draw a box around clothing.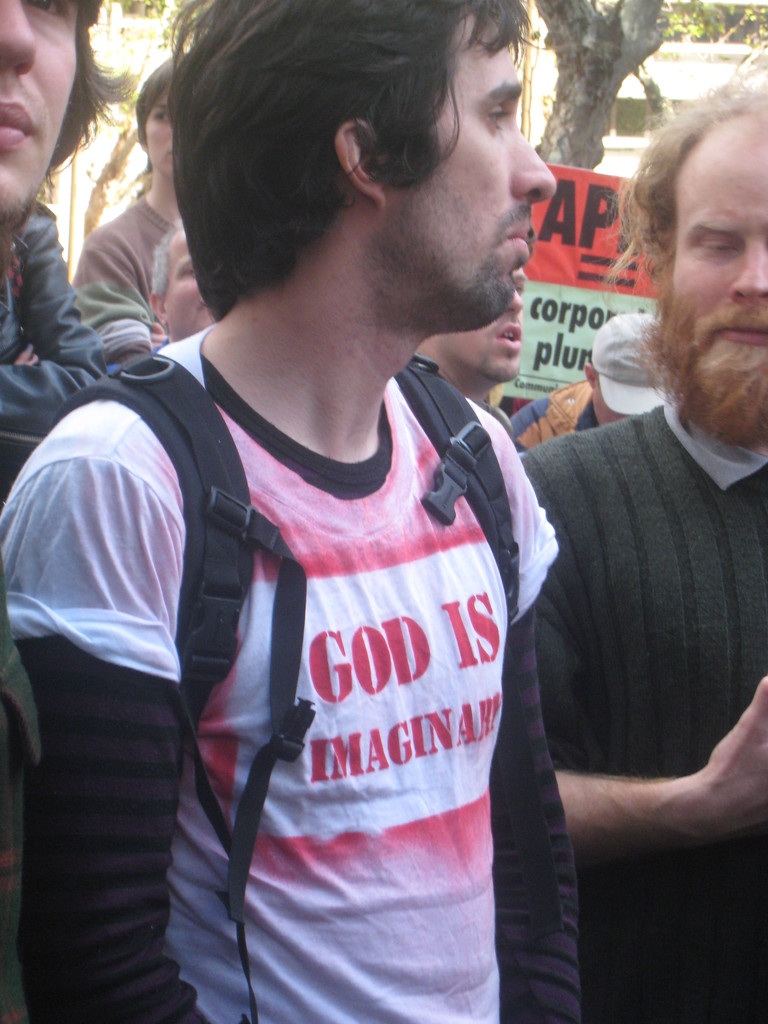
detection(520, 394, 767, 1022).
